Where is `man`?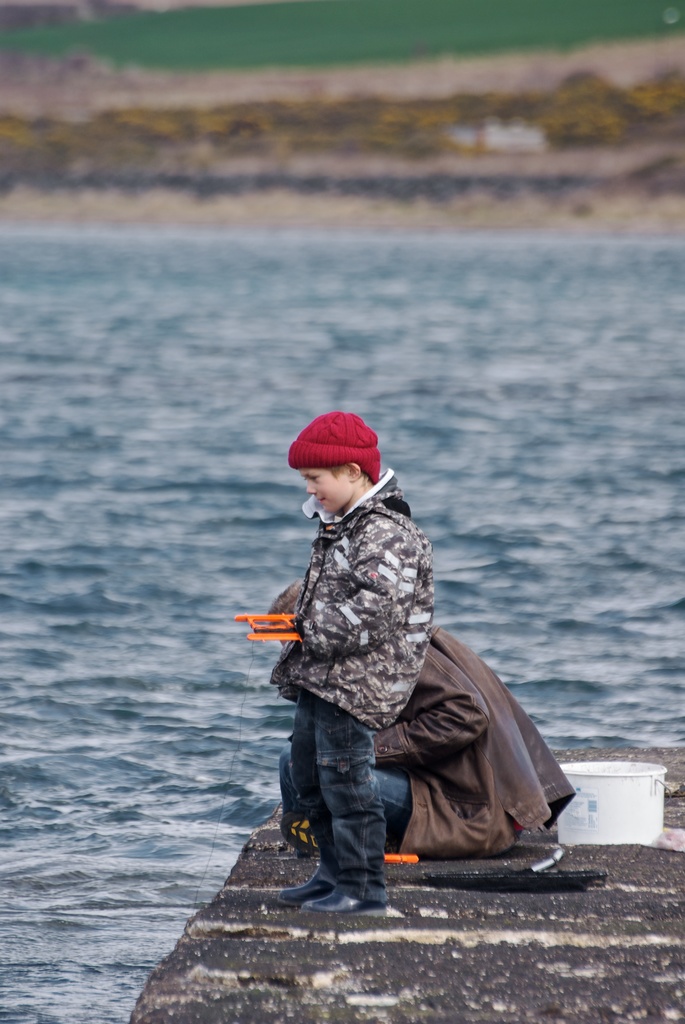
x1=269, y1=574, x2=532, y2=866.
